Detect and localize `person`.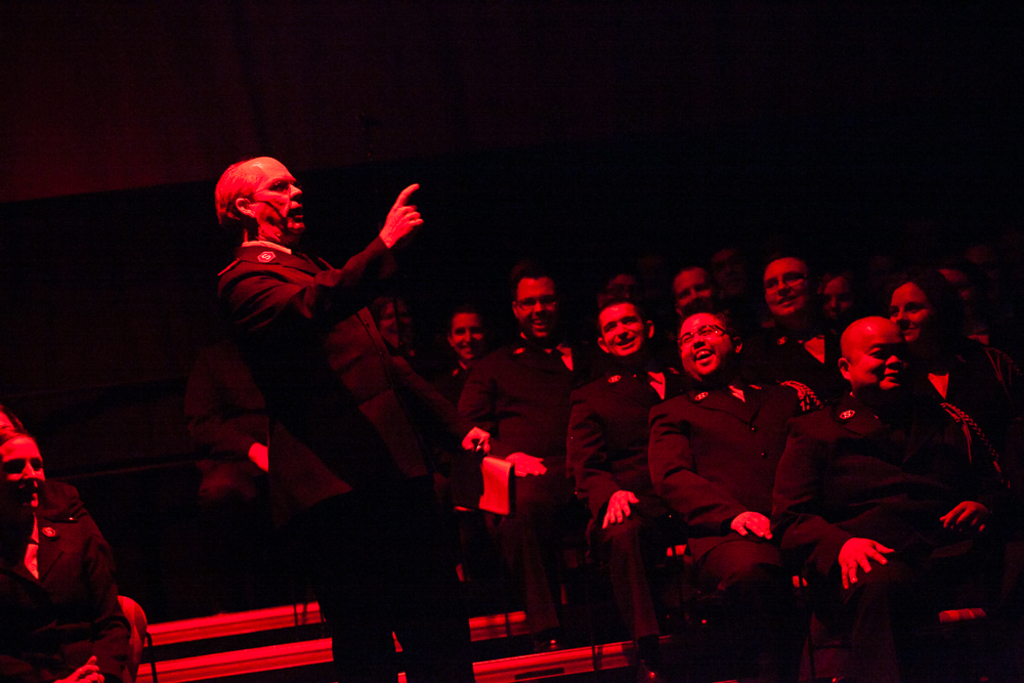
Localized at rect(212, 155, 478, 682).
